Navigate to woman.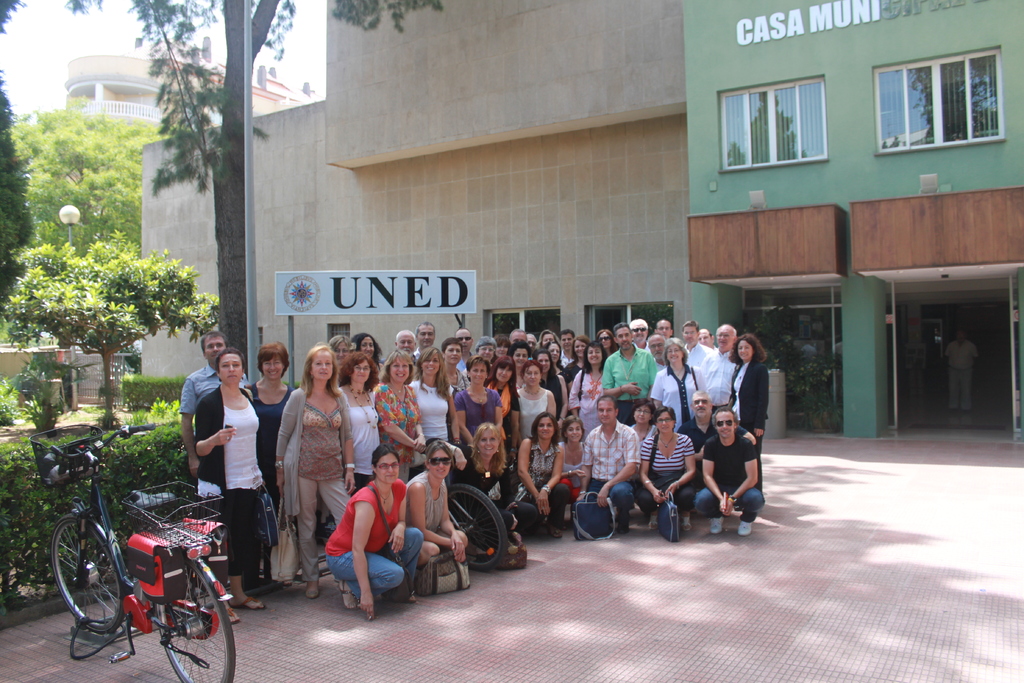
Navigation target: bbox=(275, 342, 357, 601).
